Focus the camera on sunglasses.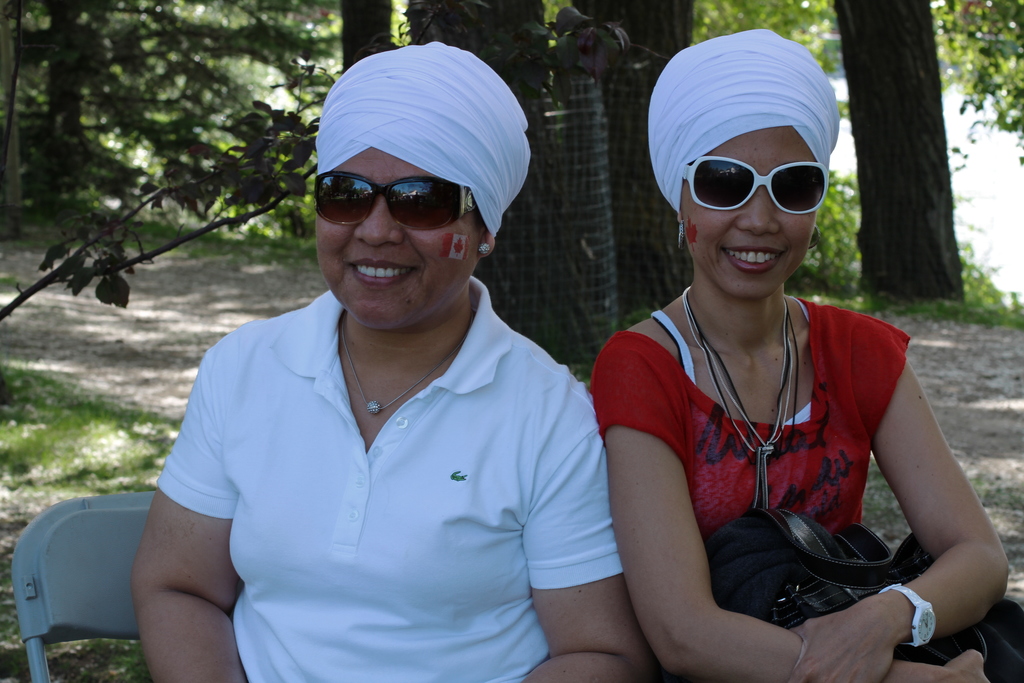
Focus region: 315/174/483/231.
